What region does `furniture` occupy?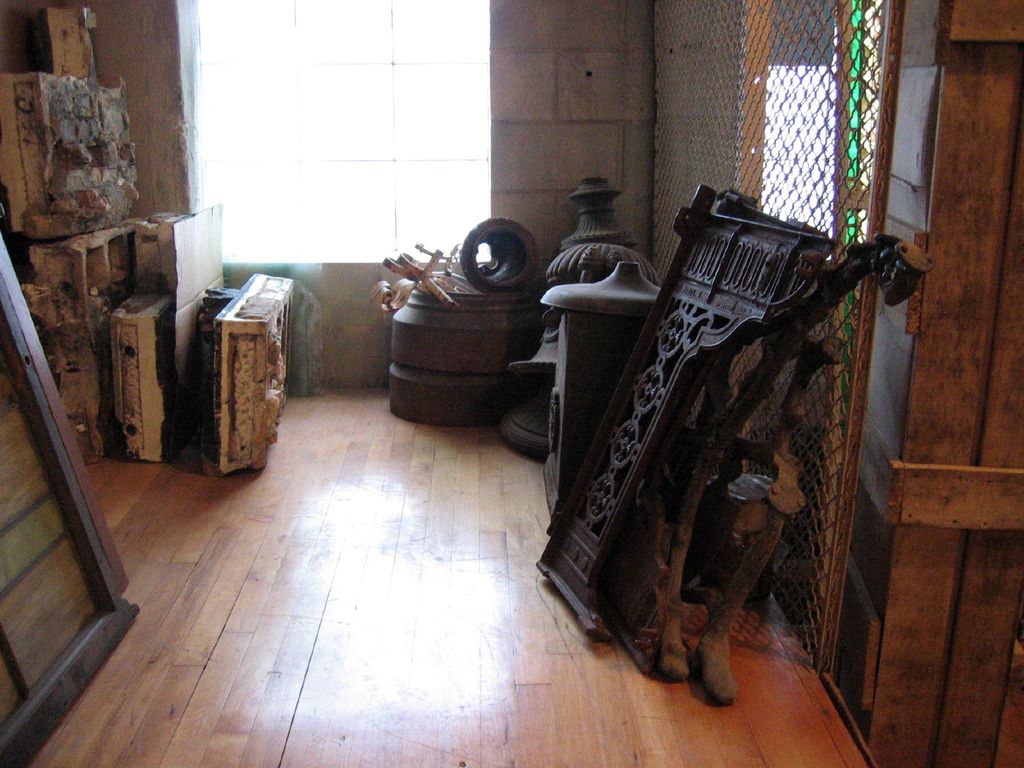
l=540, t=262, r=664, b=522.
